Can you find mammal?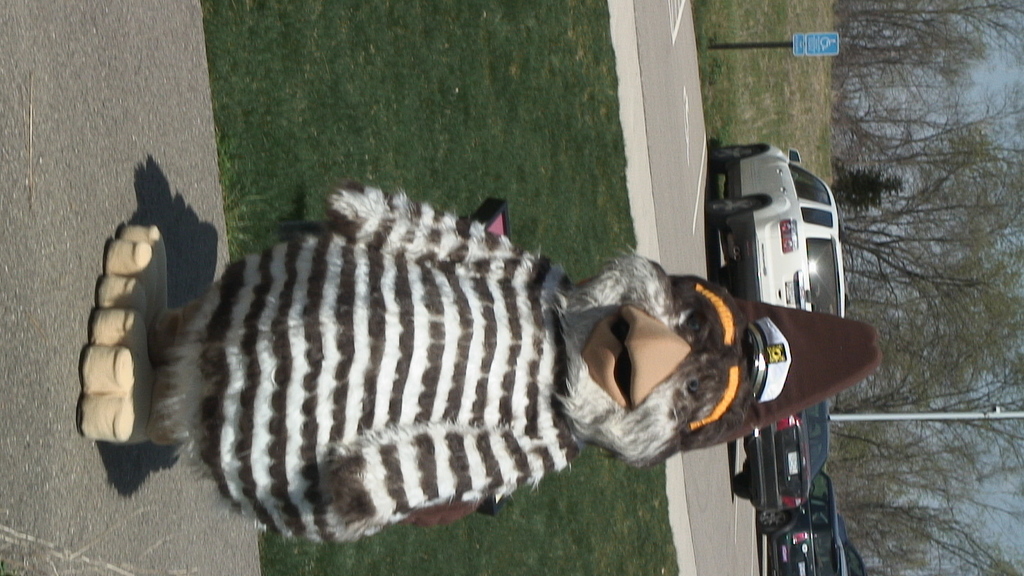
Yes, bounding box: x1=62 y1=180 x2=876 y2=546.
